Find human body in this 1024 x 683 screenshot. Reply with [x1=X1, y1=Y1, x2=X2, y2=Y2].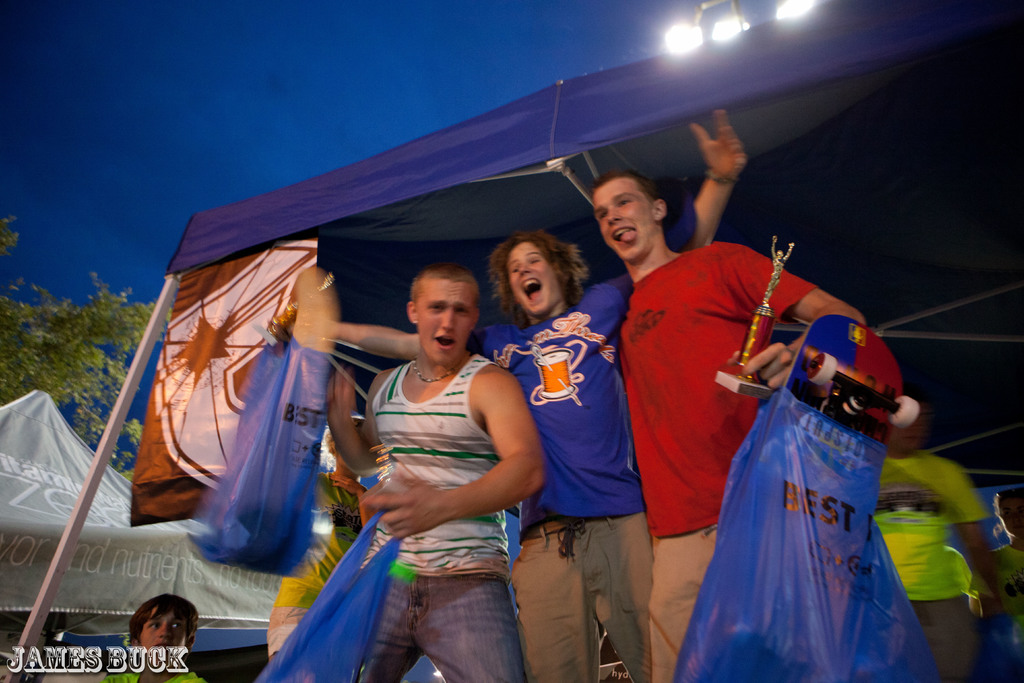
[x1=335, y1=104, x2=750, y2=682].
